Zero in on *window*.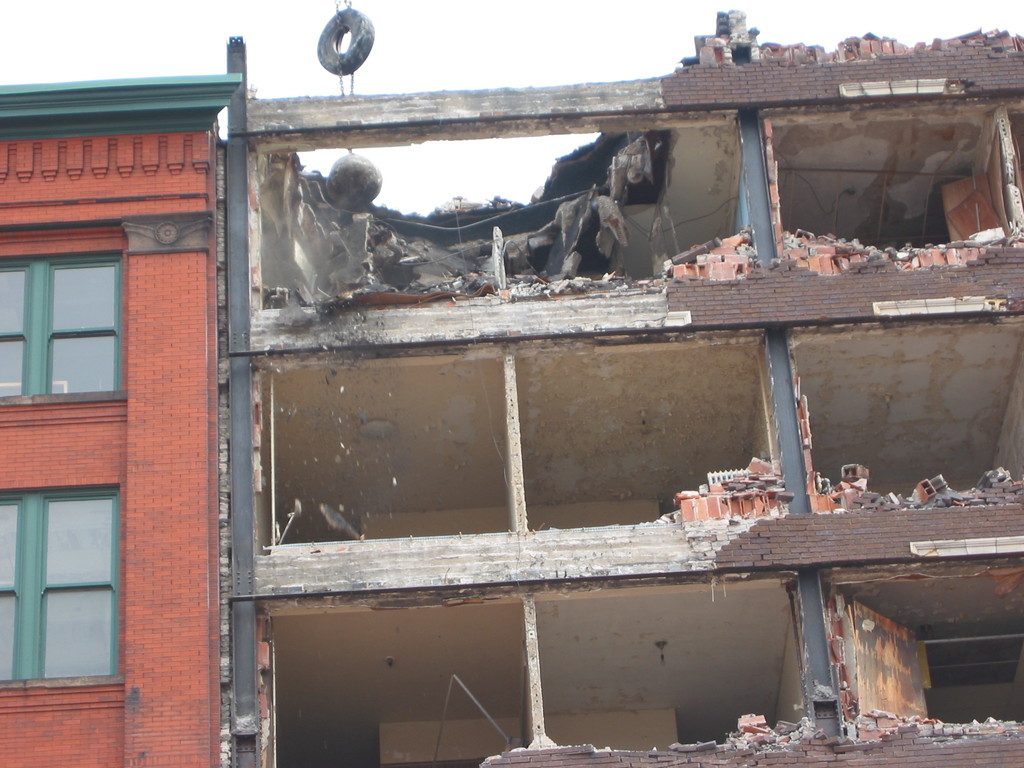
Zeroed in: region(0, 488, 115, 689).
